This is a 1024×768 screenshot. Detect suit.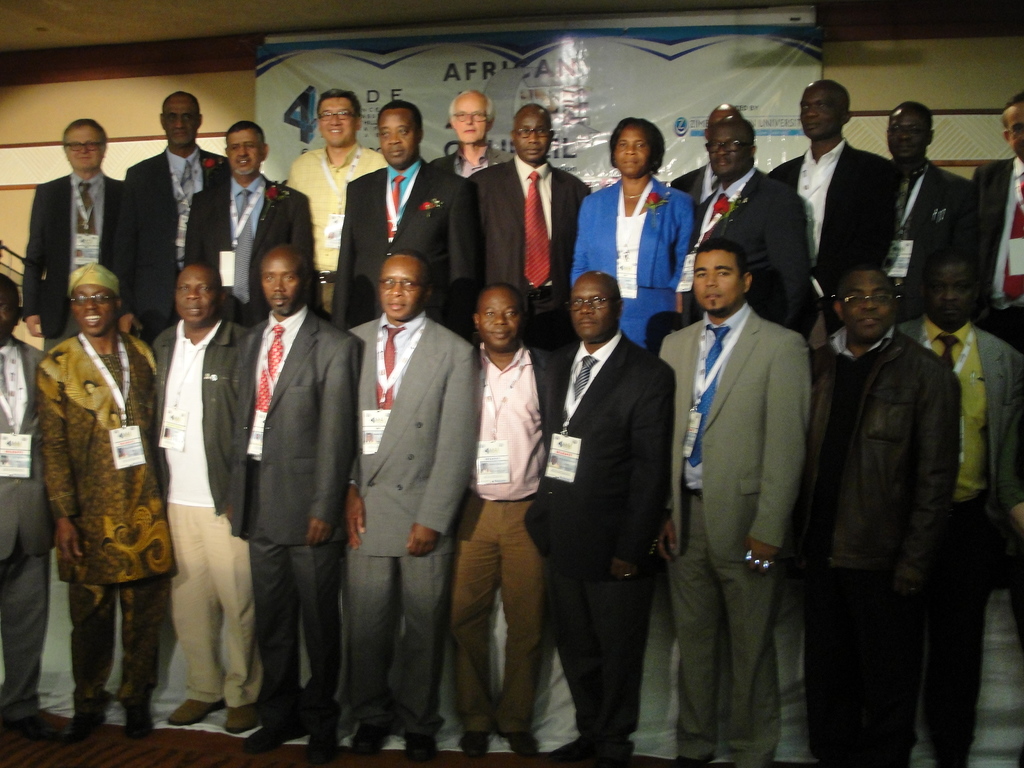
(108, 143, 231, 349).
